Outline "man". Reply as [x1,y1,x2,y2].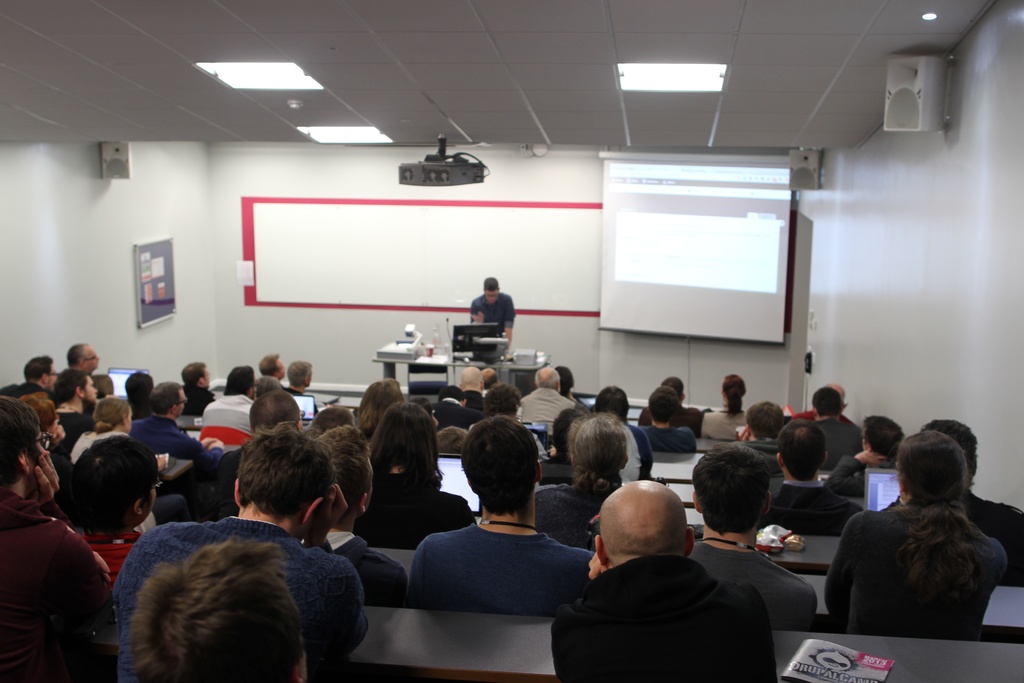
[200,365,255,449].
